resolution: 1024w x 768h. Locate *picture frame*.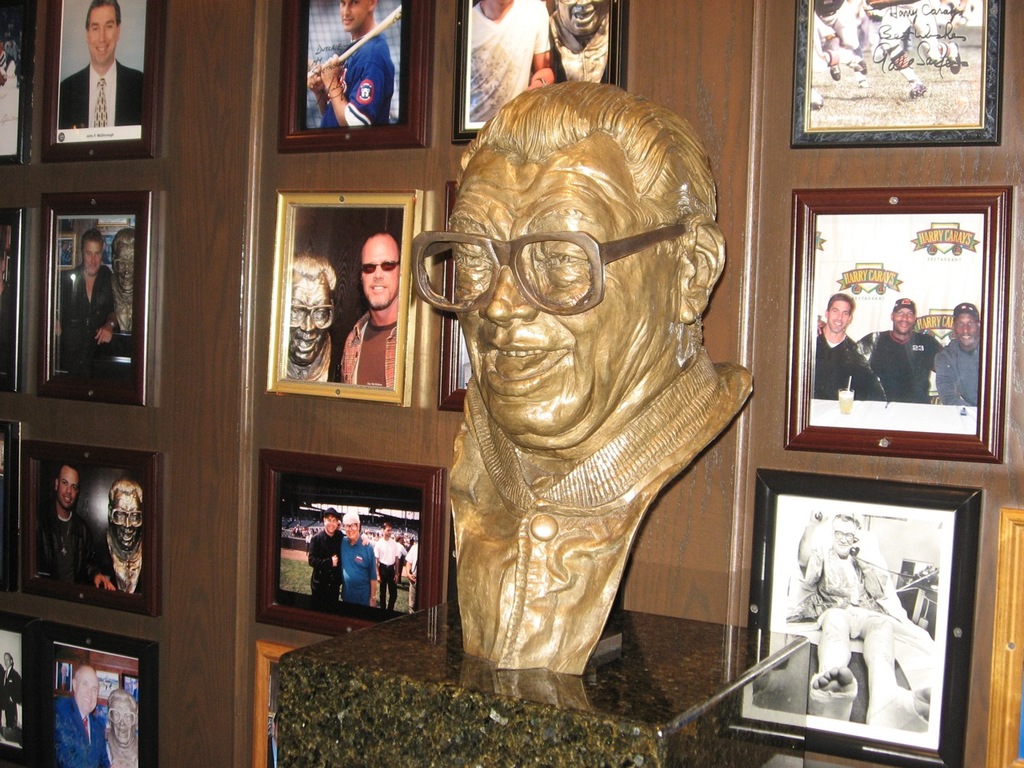
{"left": 27, "top": 642, "right": 174, "bottom": 767}.
